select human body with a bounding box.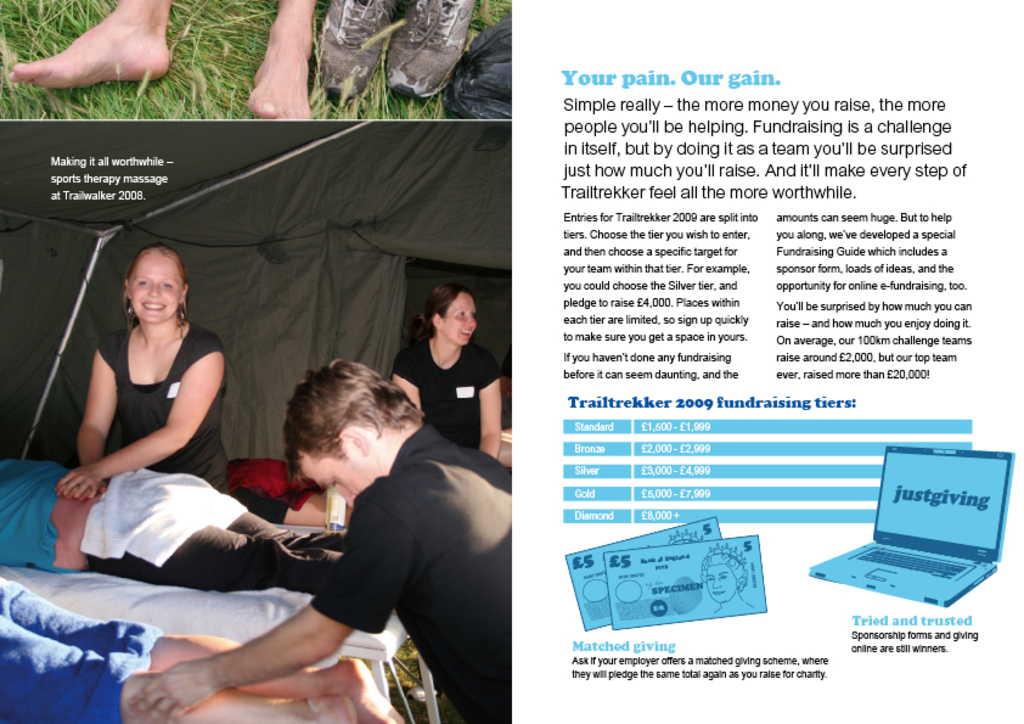
left=134, top=419, right=533, bottom=723.
